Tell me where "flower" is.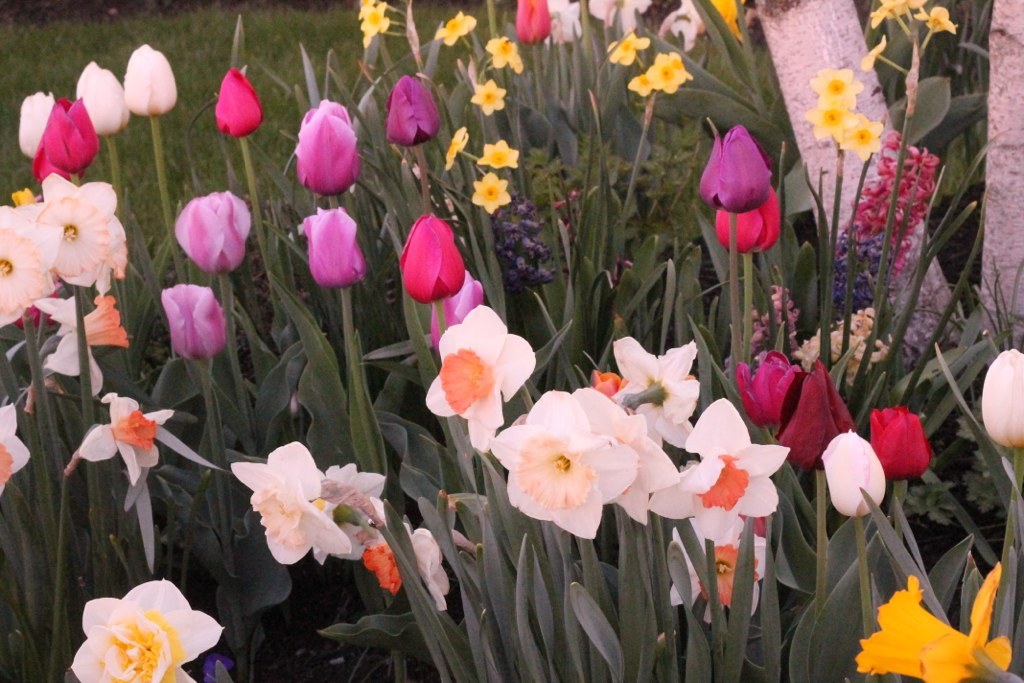
"flower" is at 34 96 95 177.
